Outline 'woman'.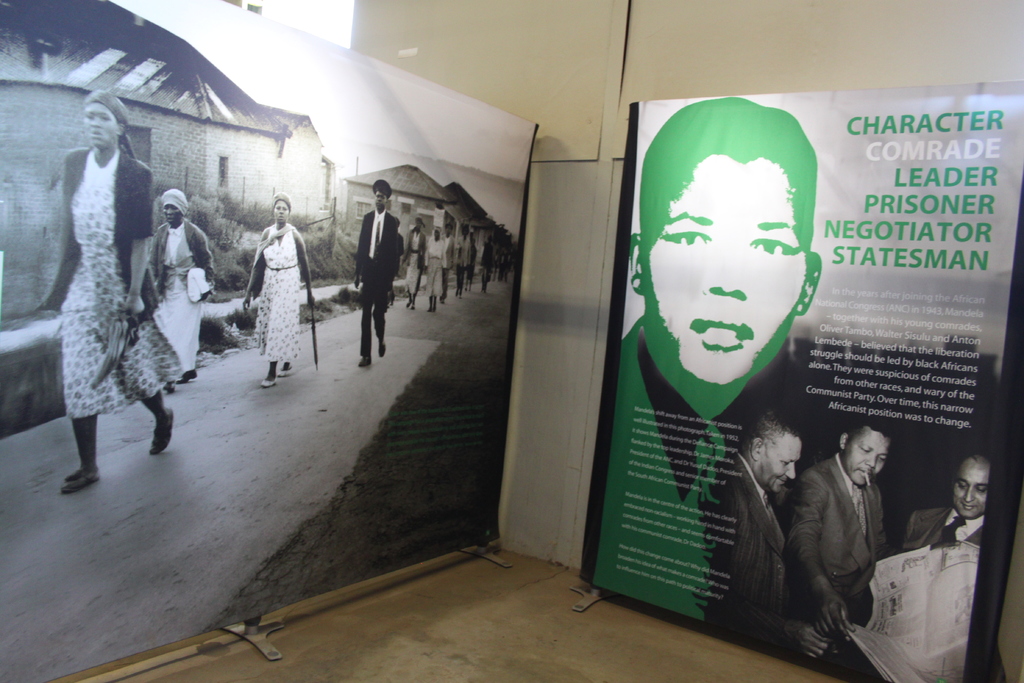
Outline: 29 84 184 491.
